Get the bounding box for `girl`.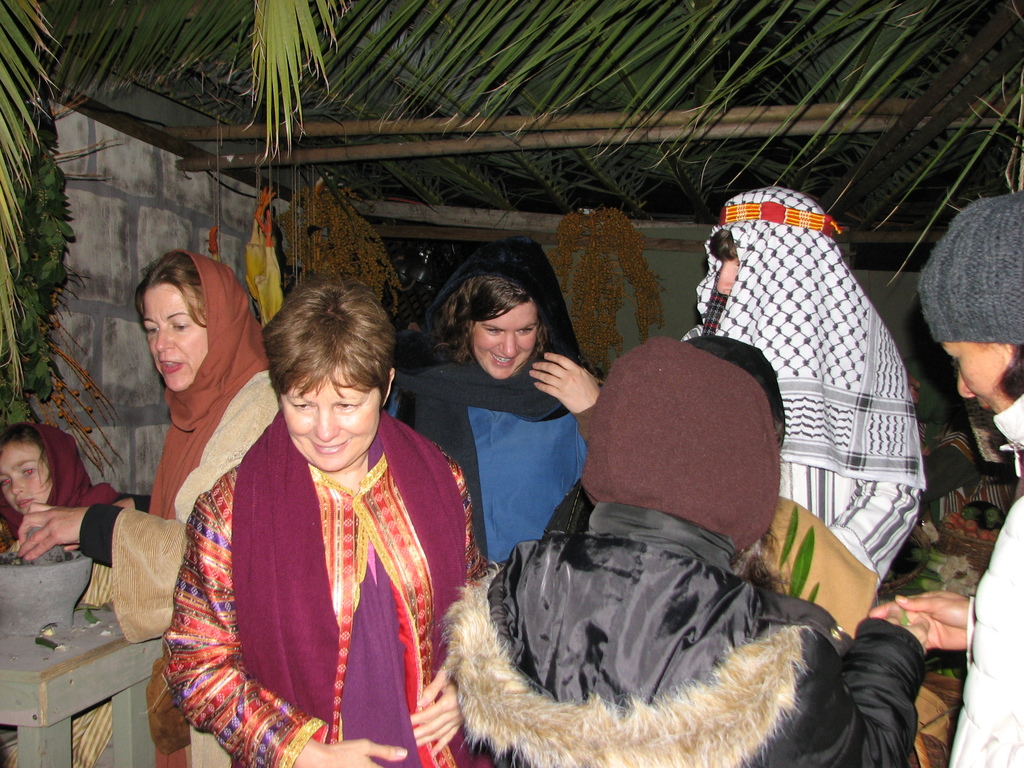
0/422/125/559.
